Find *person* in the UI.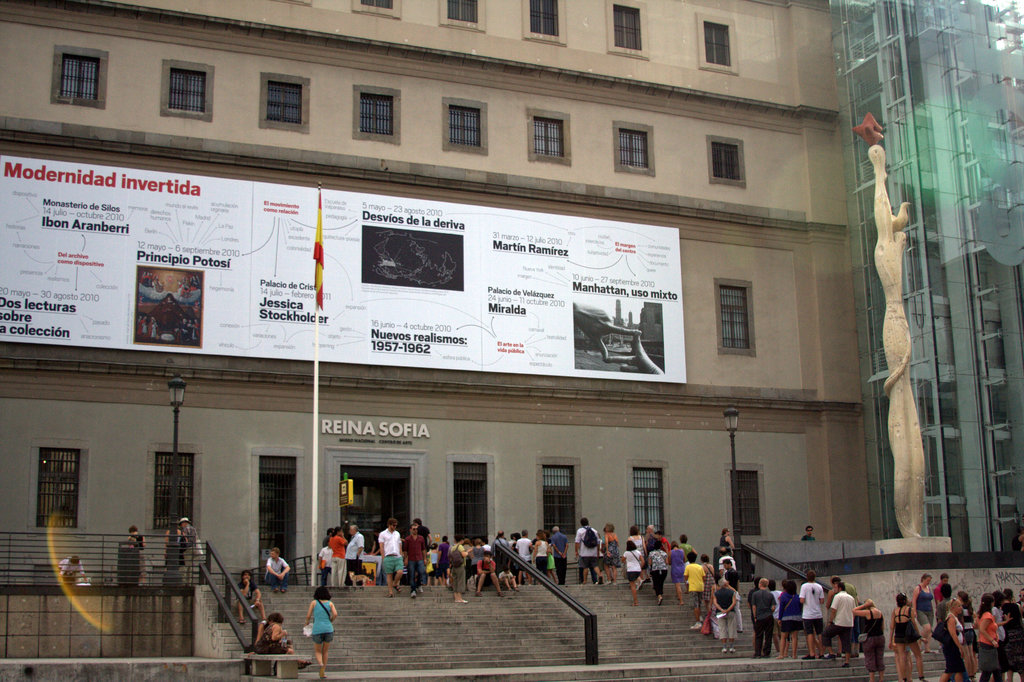
UI element at 714/578/736/655.
